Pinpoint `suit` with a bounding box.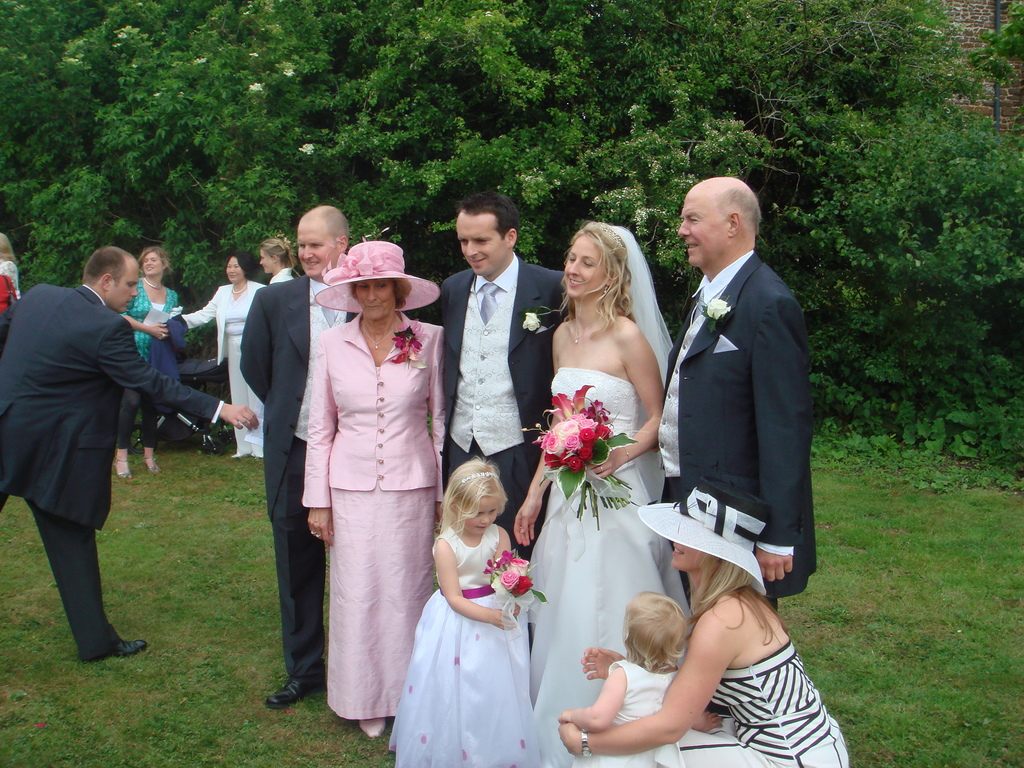
crop(438, 250, 567, 639).
